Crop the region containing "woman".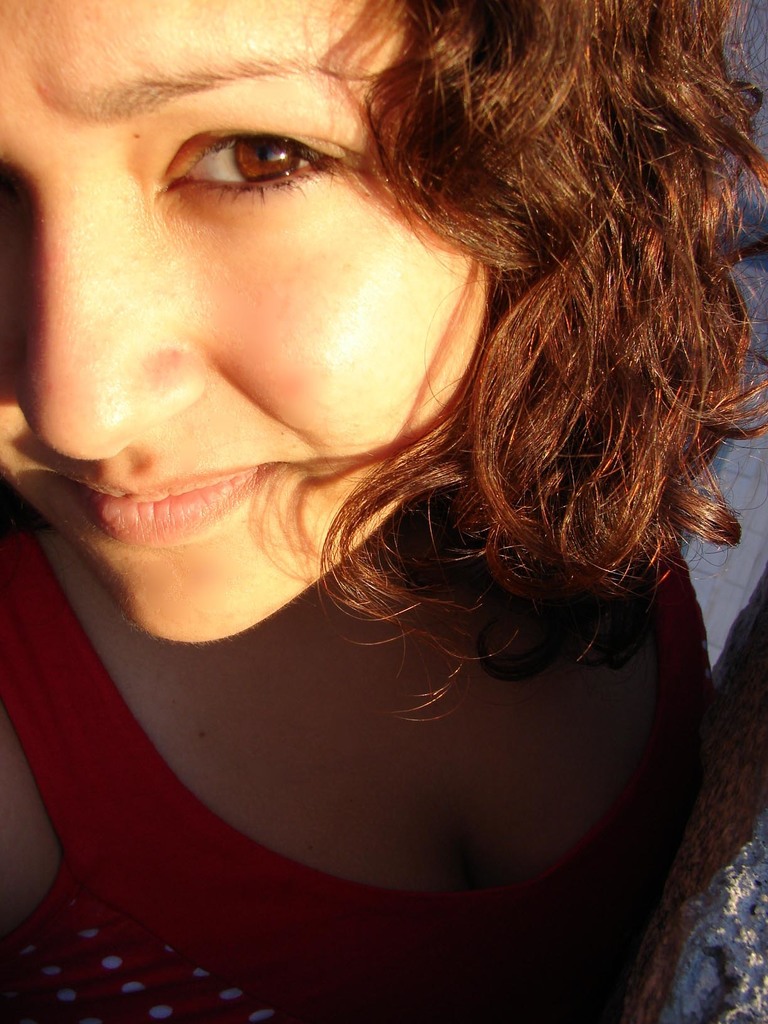
Crop region: bbox(0, 0, 767, 1023).
